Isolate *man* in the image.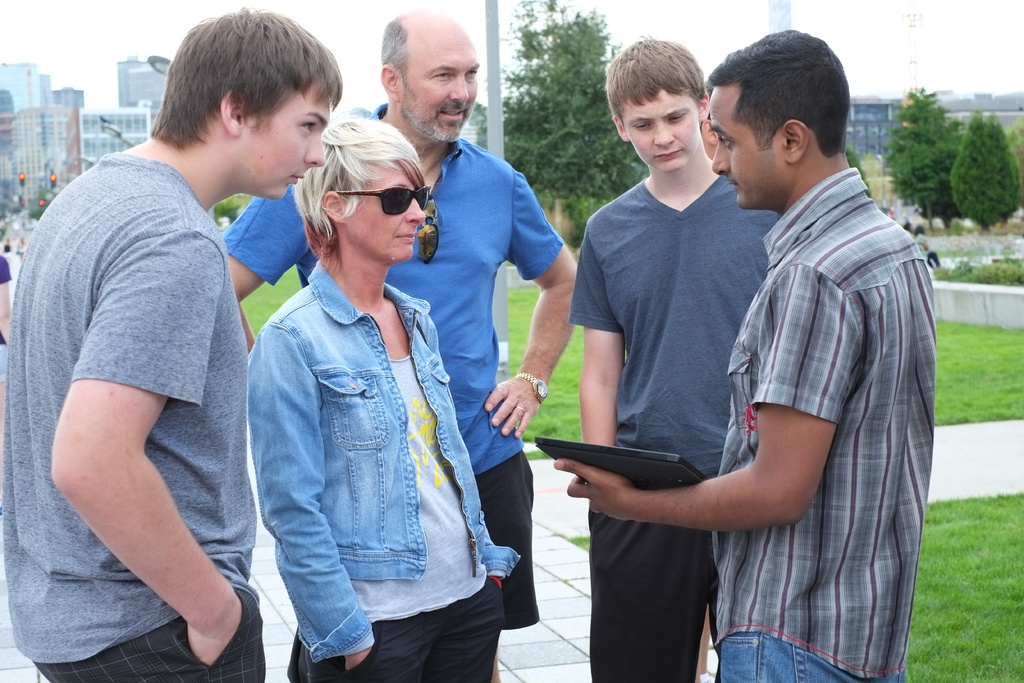
Isolated region: pyautogui.locateOnScreen(225, 6, 582, 682).
